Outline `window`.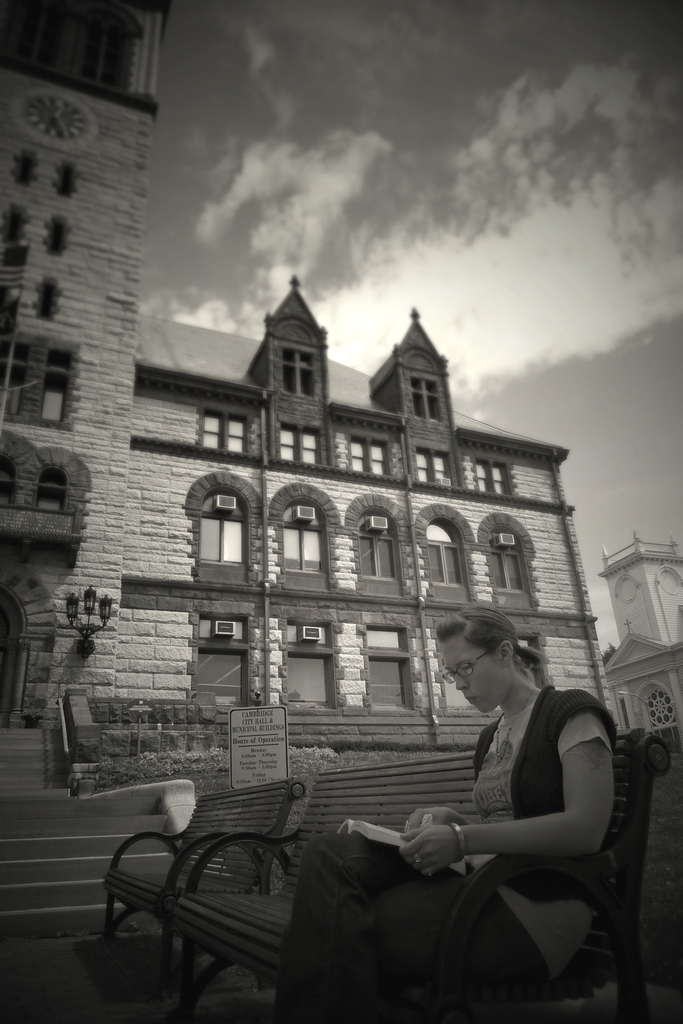
Outline: [left=470, top=461, right=512, bottom=498].
